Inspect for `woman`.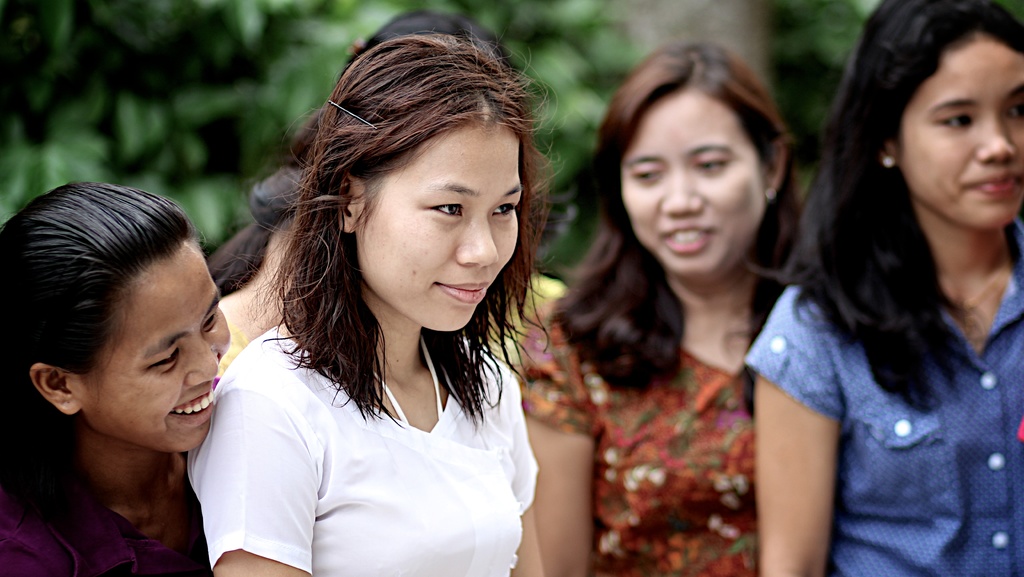
Inspection: pyautogui.locateOnScreen(740, 0, 1023, 576).
